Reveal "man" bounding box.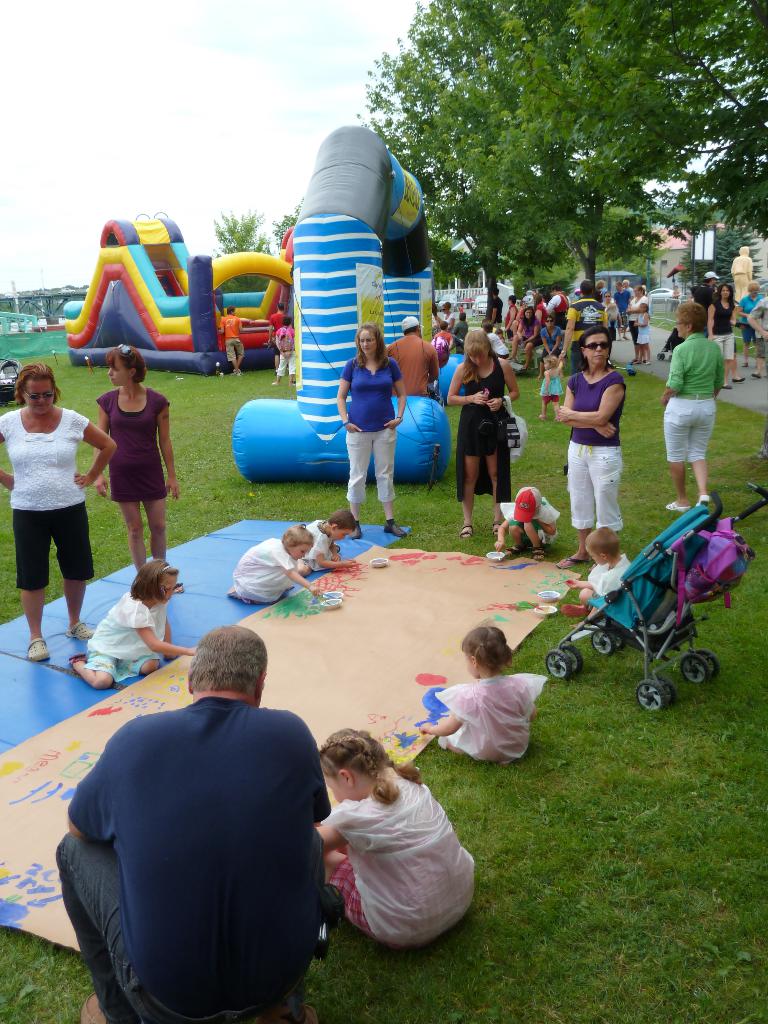
Revealed: [x1=744, y1=292, x2=767, y2=350].
